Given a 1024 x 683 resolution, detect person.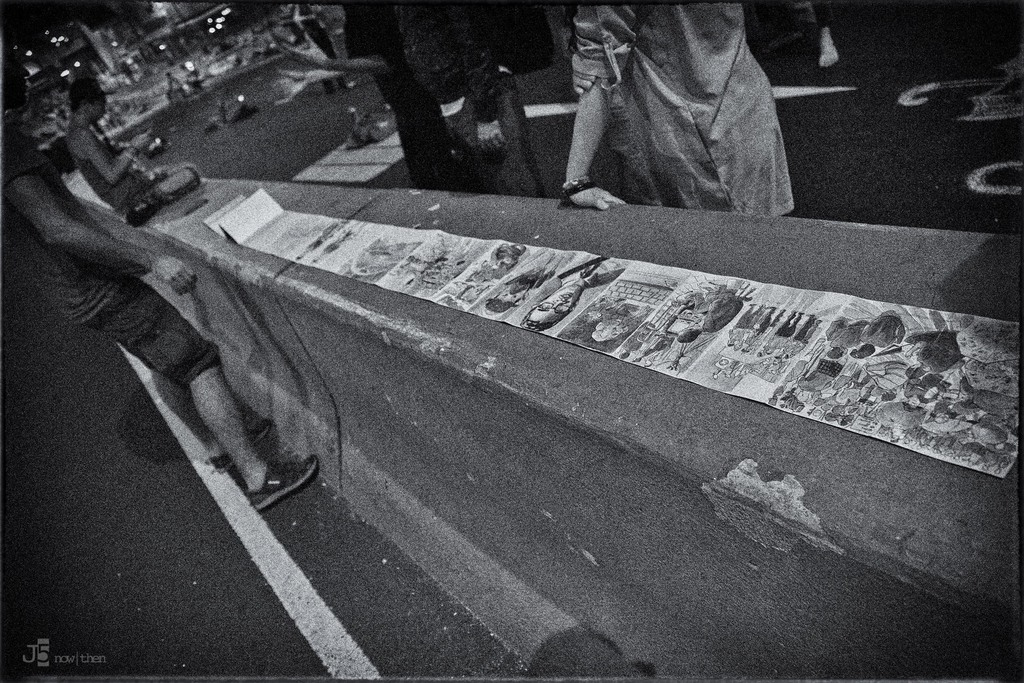
bbox(750, 0, 850, 78).
